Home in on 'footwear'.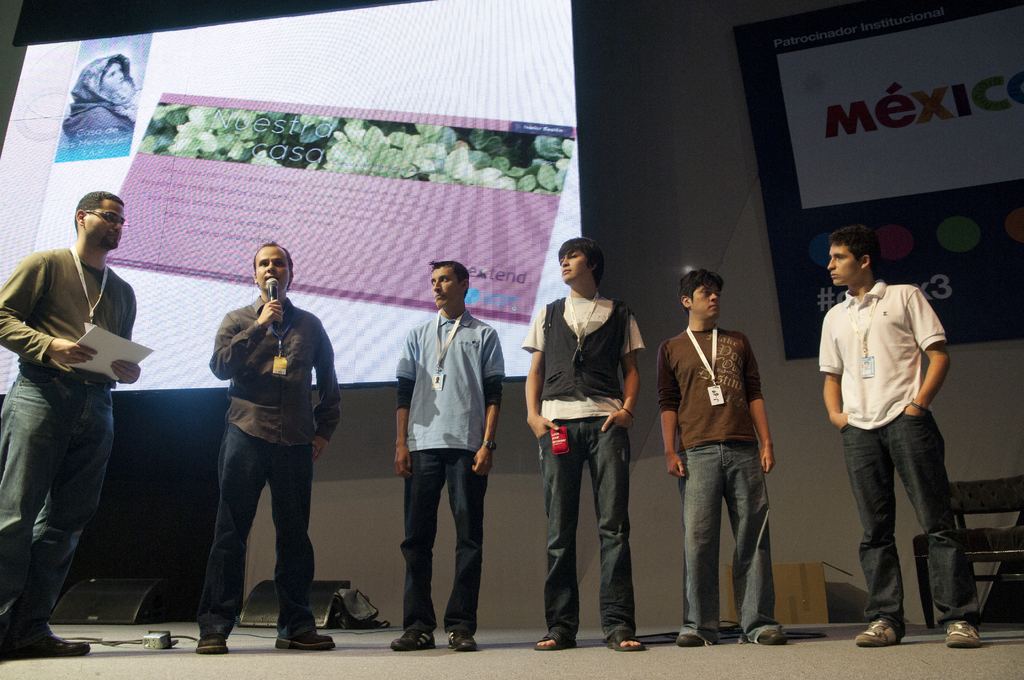
Homed in at detection(760, 629, 786, 644).
